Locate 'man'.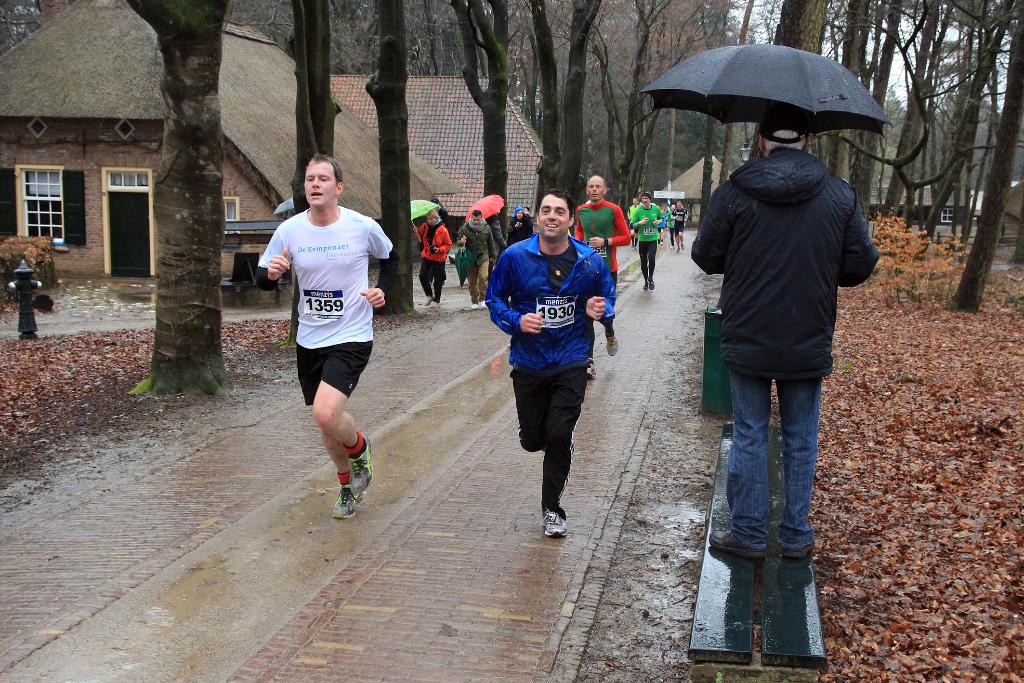
Bounding box: (left=455, top=209, right=497, bottom=306).
